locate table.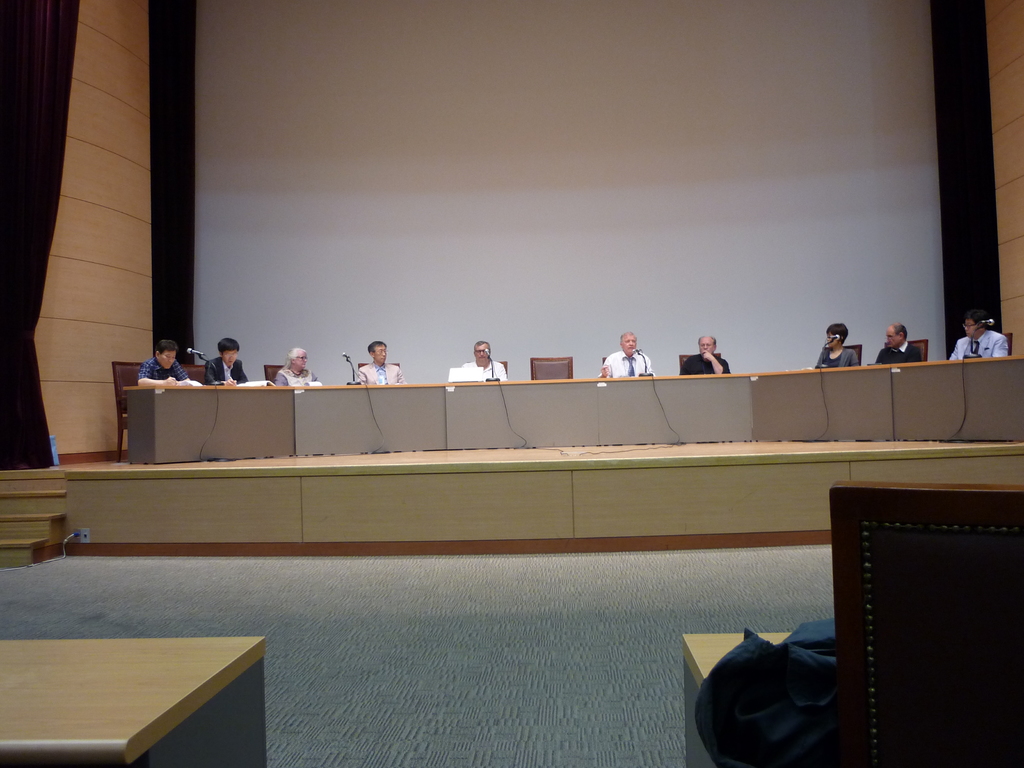
Bounding box: 292,358,1023,452.
